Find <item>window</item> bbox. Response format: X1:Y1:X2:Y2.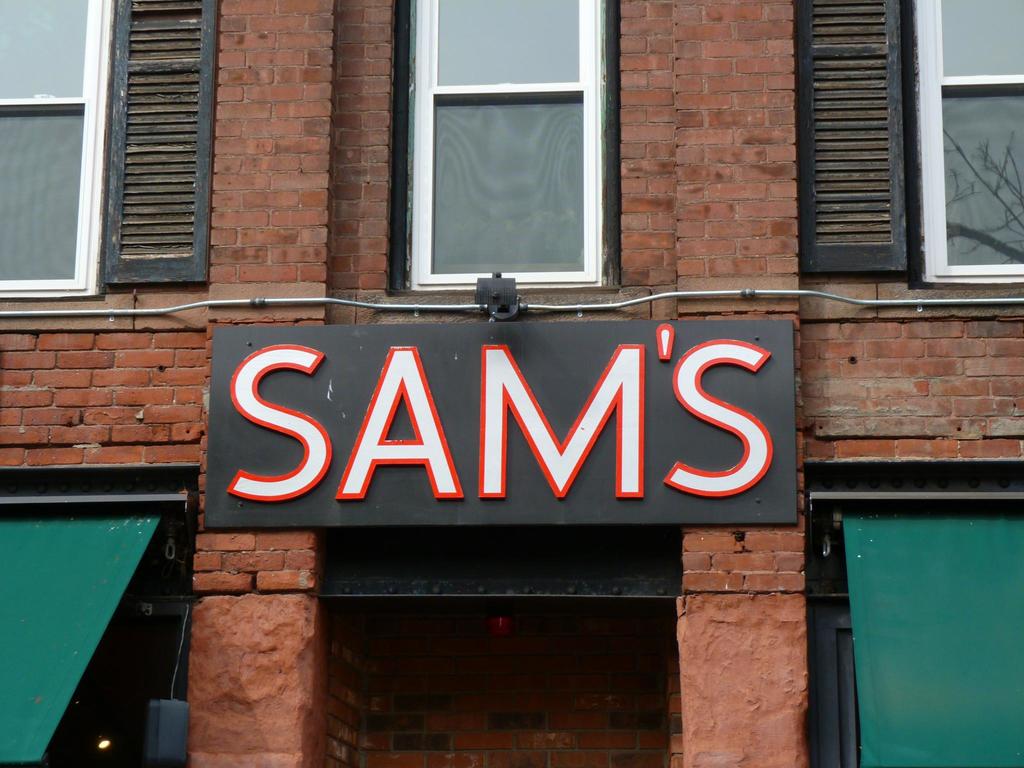
0:0:106:312.
